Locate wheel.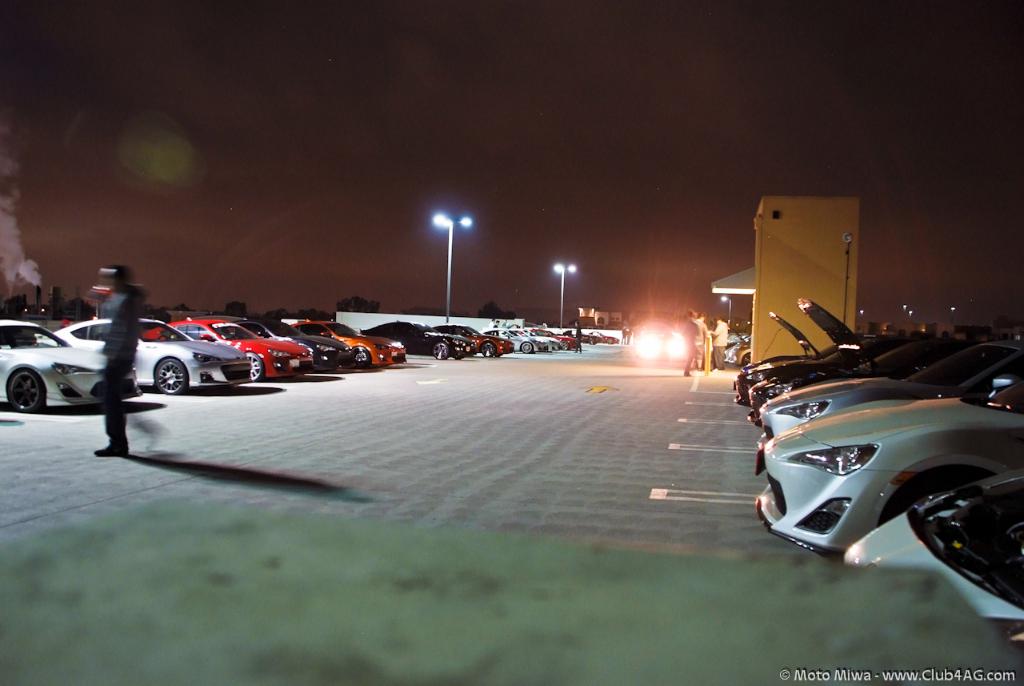
Bounding box: 433/344/450/359.
